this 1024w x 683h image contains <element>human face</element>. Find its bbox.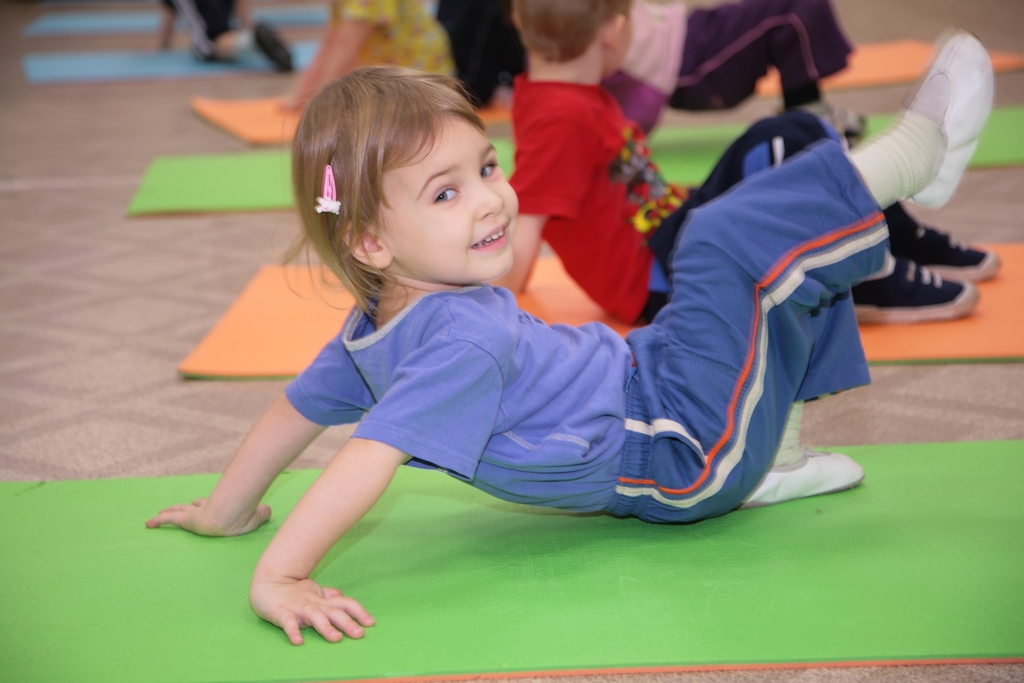
x1=608, y1=2, x2=632, y2=77.
